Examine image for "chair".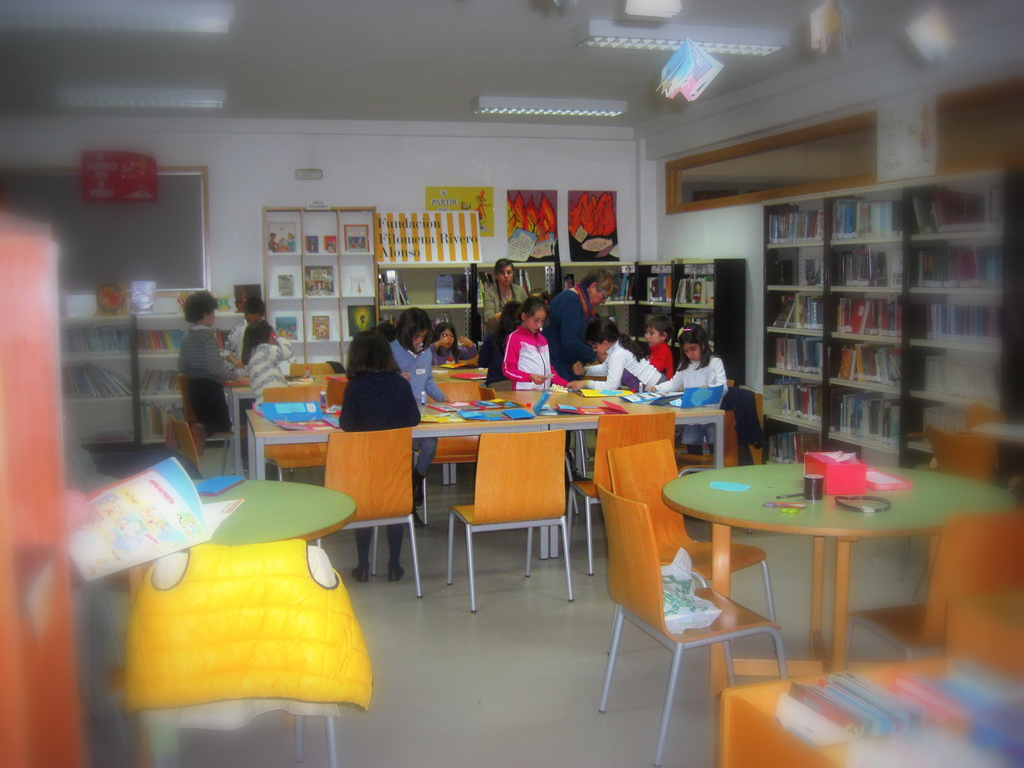
Examination result: [left=180, top=372, right=238, bottom=474].
